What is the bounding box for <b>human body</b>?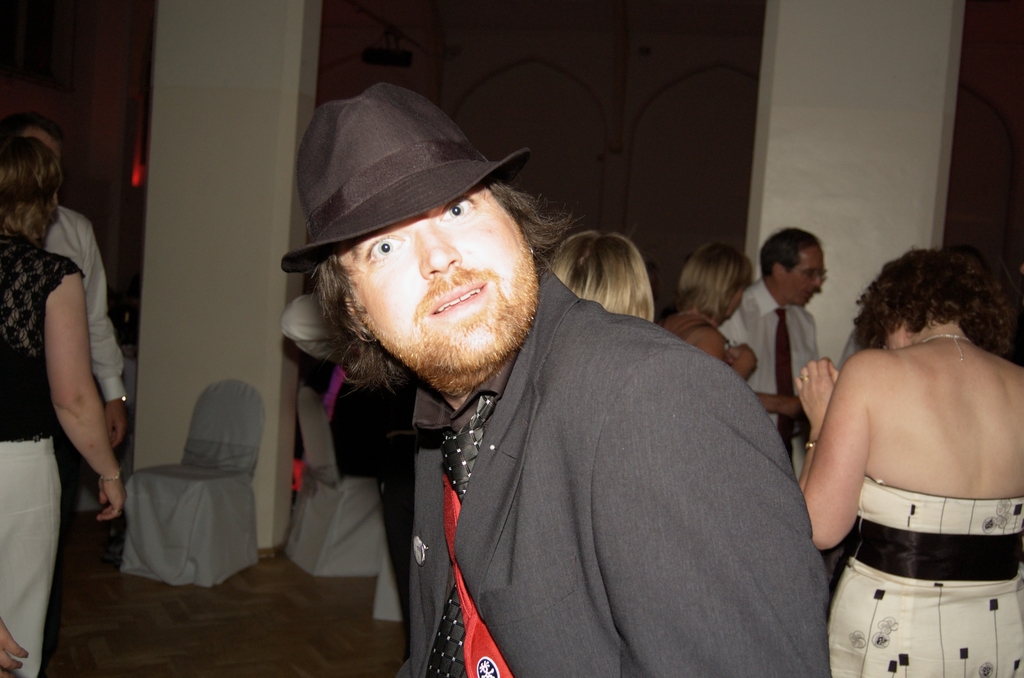
crop(724, 223, 822, 462).
